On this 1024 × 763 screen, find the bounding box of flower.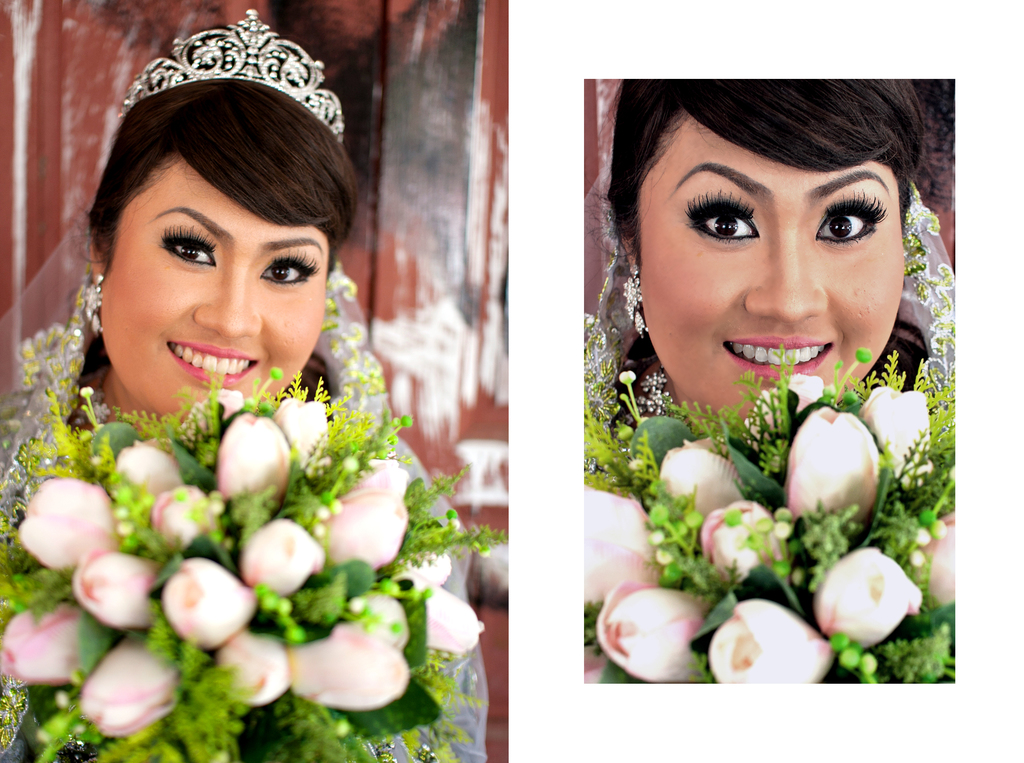
Bounding box: bbox(148, 483, 216, 539).
